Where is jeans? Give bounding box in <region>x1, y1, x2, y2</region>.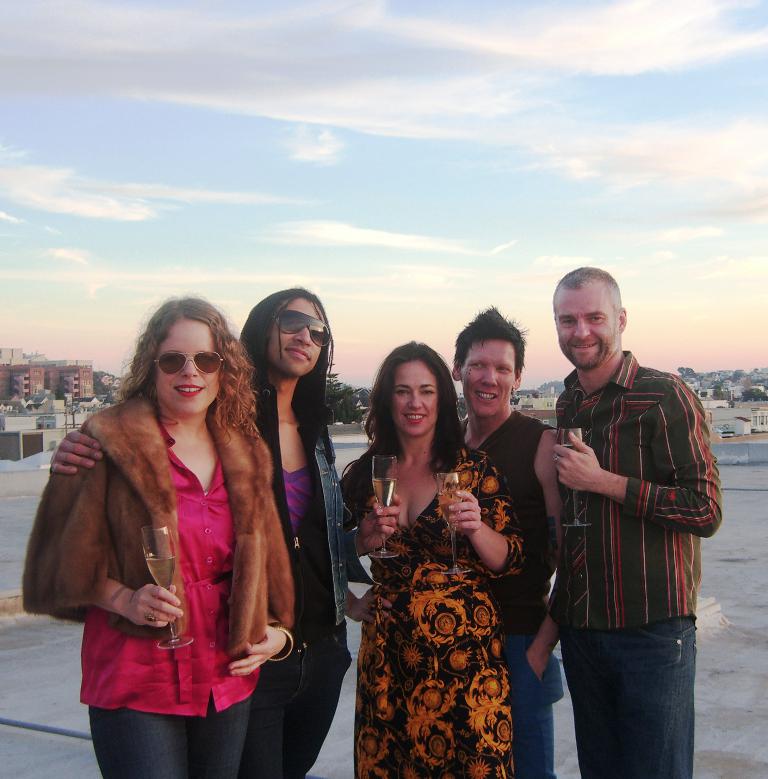
<region>544, 611, 712, 778</region>.
